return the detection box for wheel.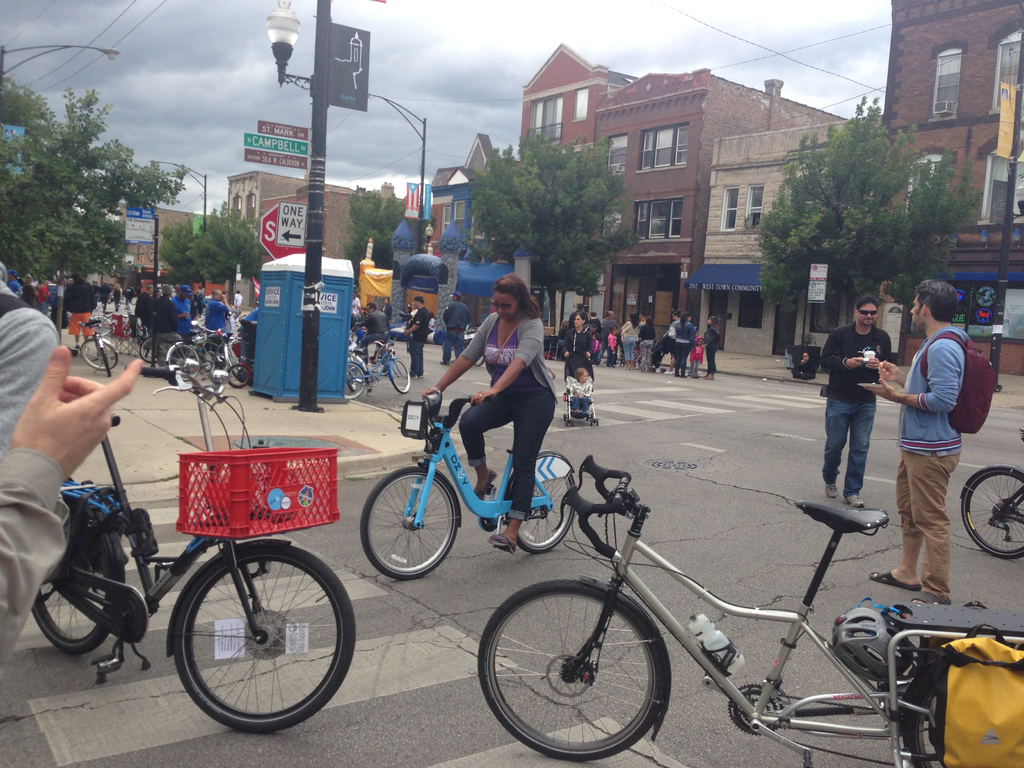
region(358, 467, 461, 578).
